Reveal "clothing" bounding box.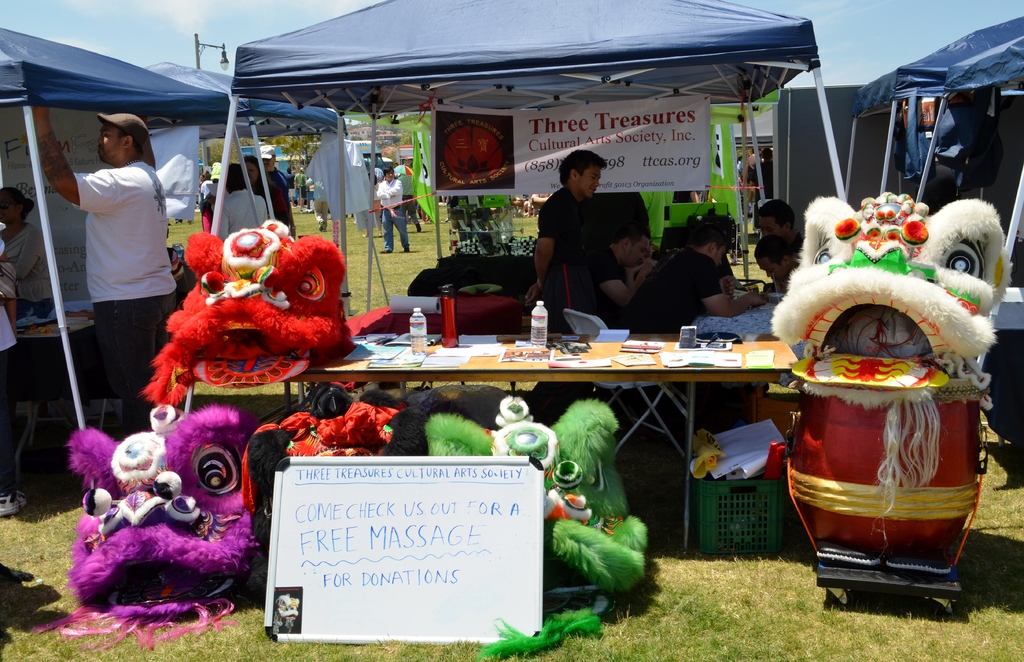
Revealed: select_region(0, 214, 50, 322).
